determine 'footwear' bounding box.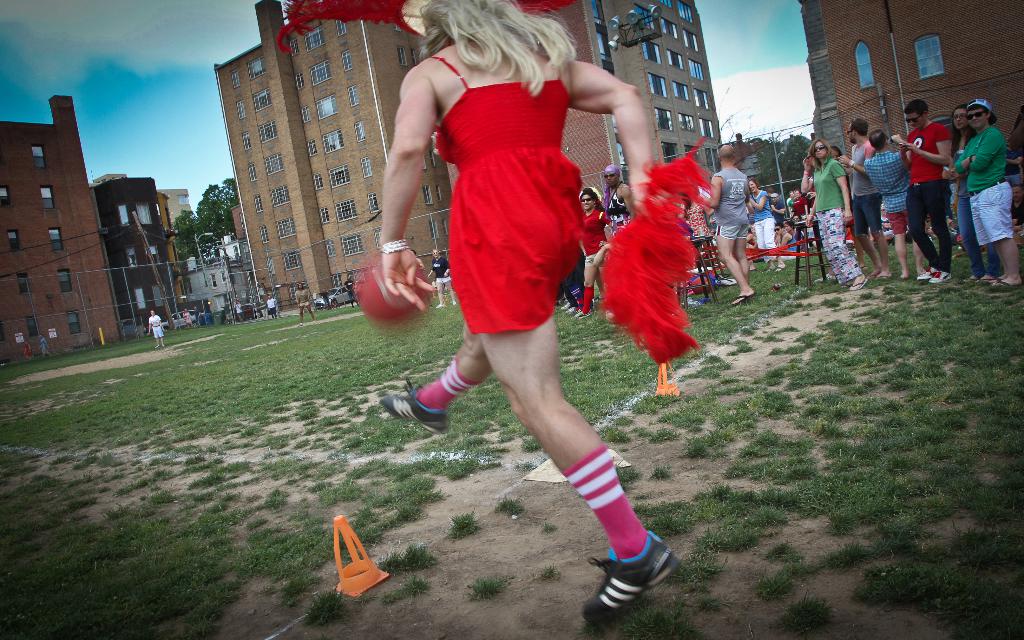
Determined: locate(852, 271, 864, 292).
